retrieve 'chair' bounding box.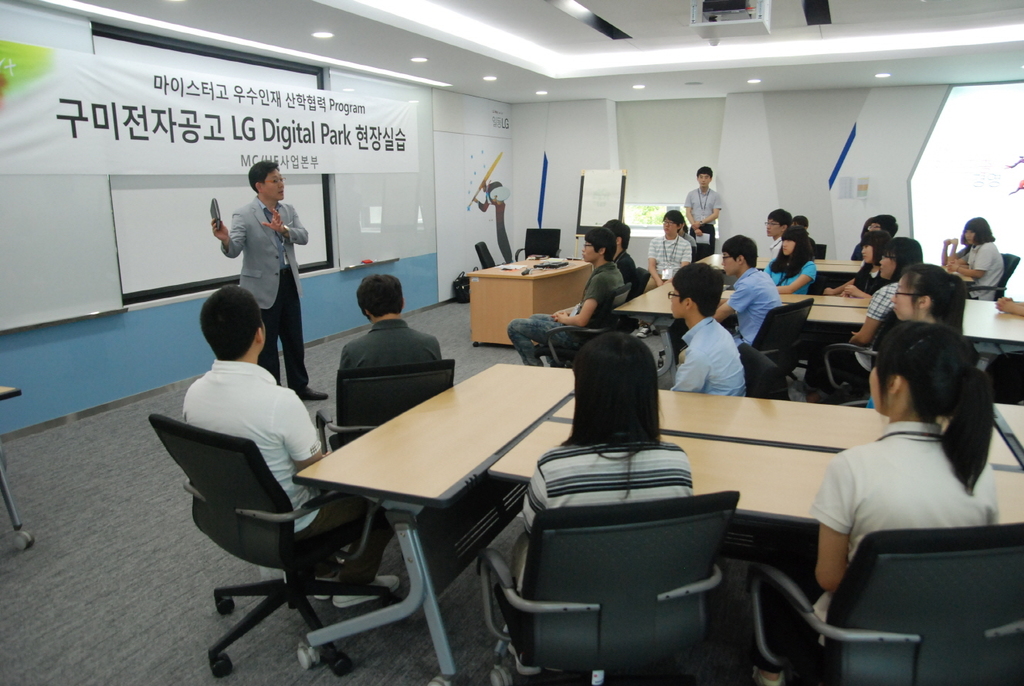
Bounding box: (510, 232, 561, 263).
